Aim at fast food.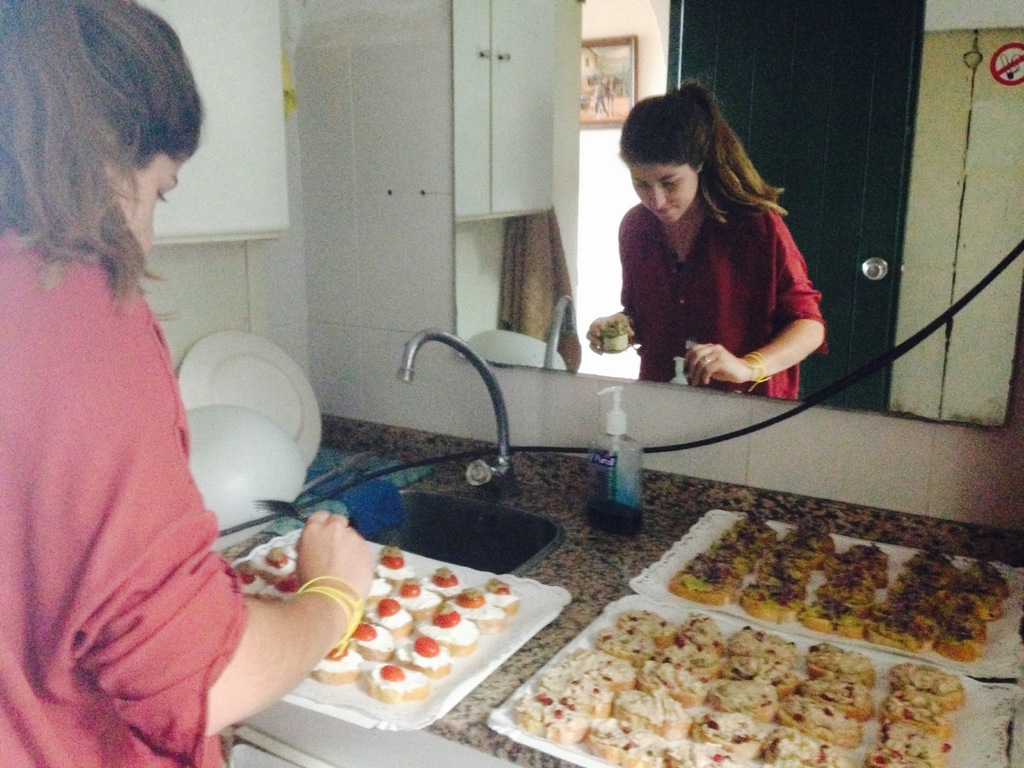
Aimed at <box>862,740,927,767</box>.
